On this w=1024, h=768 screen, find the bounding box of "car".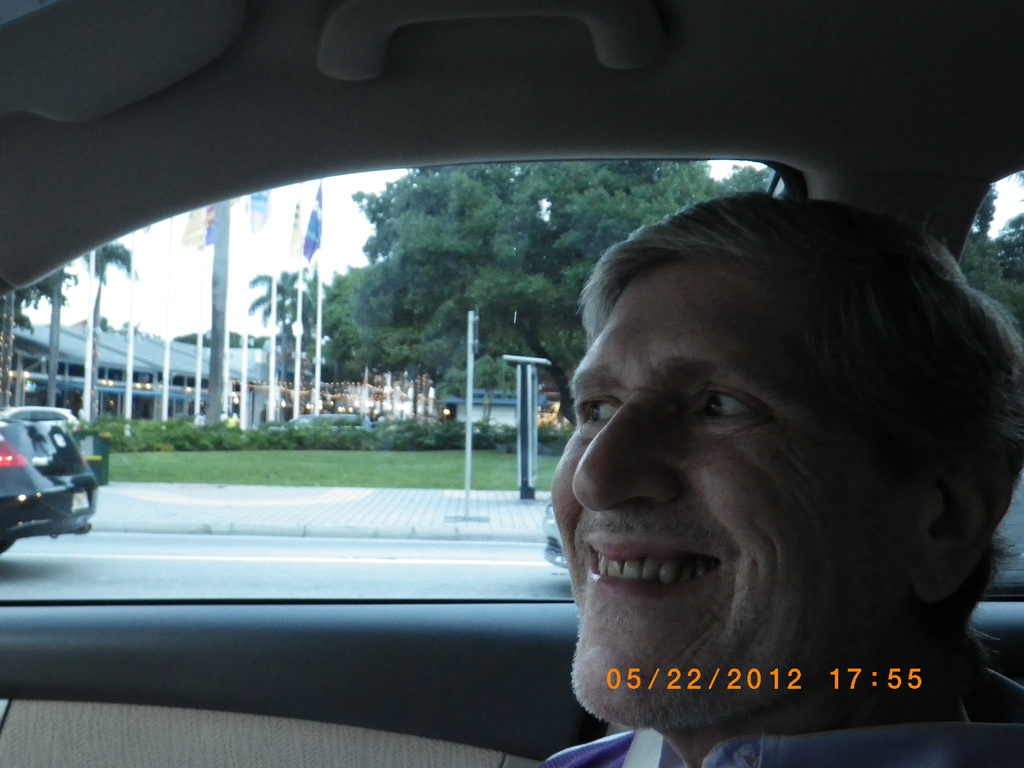
Bounding box: rect(0, 399, 80, 431).
